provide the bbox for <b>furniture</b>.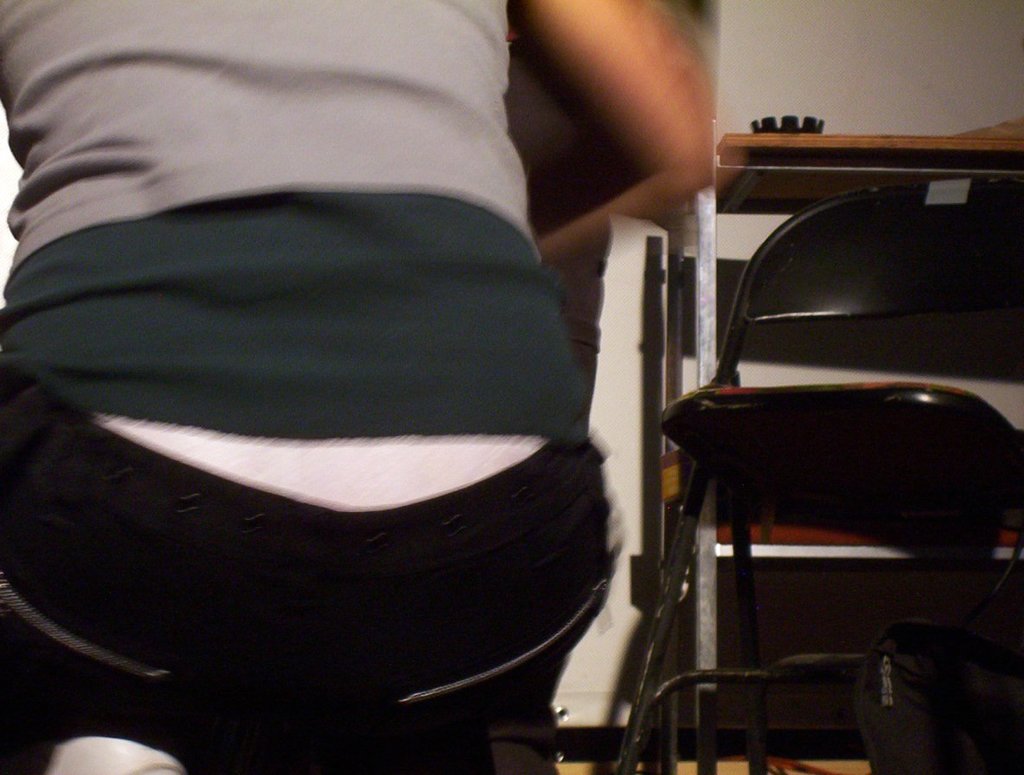
668:131:1023:735.
